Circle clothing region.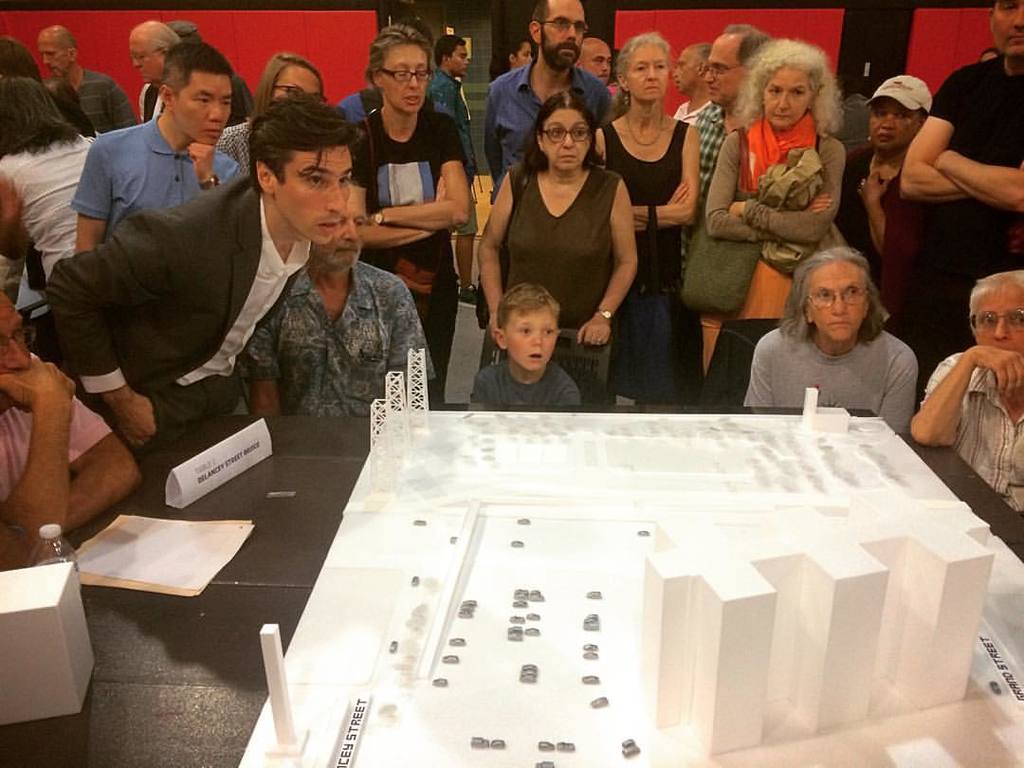
Region: <box>835,148,909,302</box>.
